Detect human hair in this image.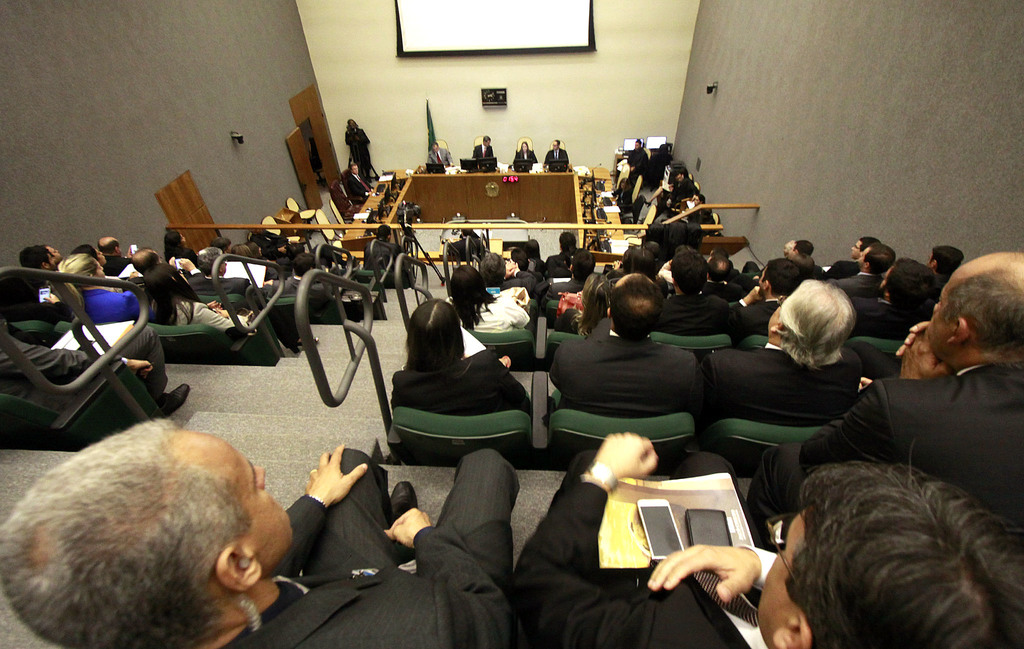
Detection: select_region(760, 257, 803, 297).
